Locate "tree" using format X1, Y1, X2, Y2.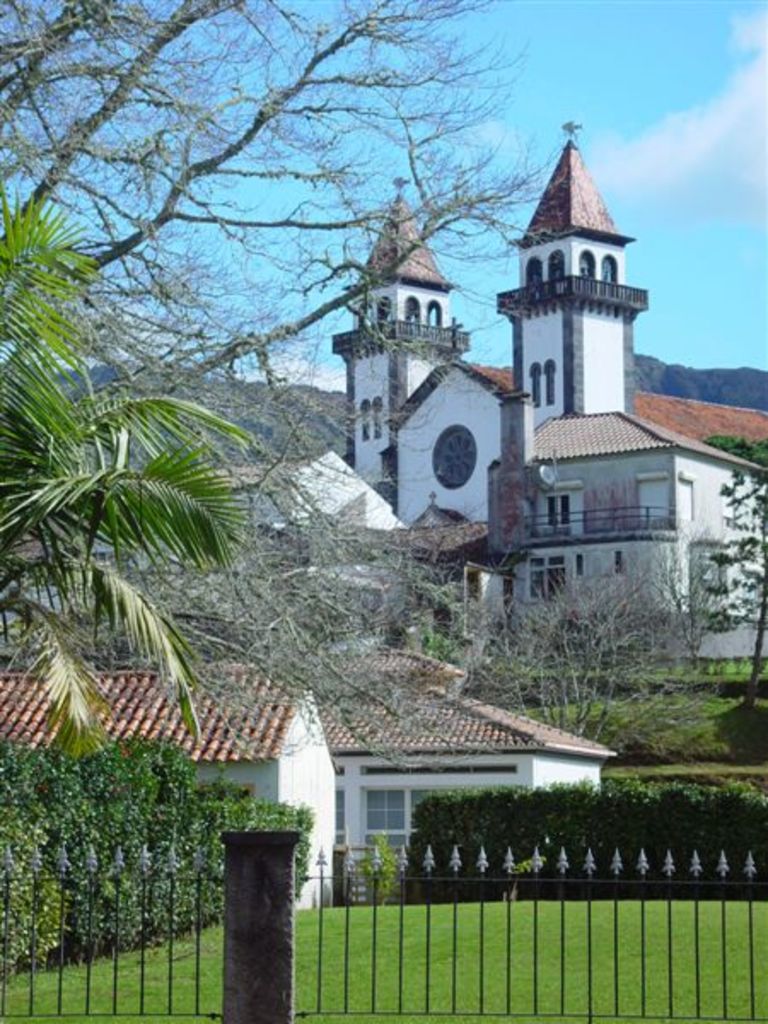
0, 0, 568, 474.
